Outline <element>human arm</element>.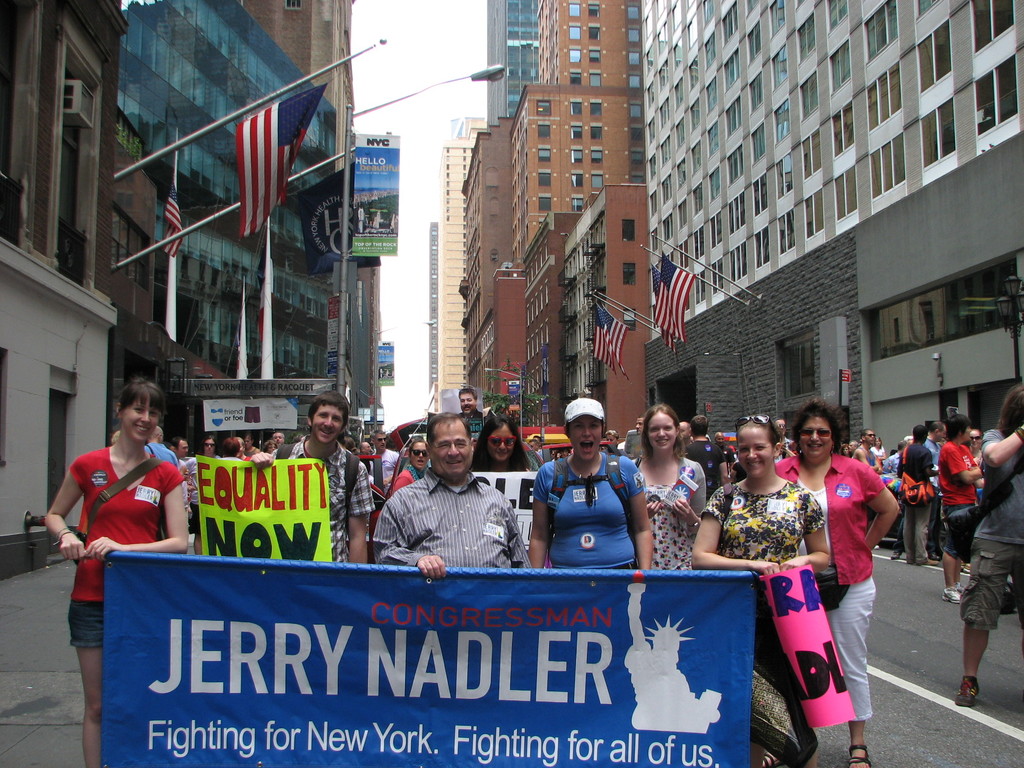
Outline: (x1=851, y1=461, x2=901, y2=557).
